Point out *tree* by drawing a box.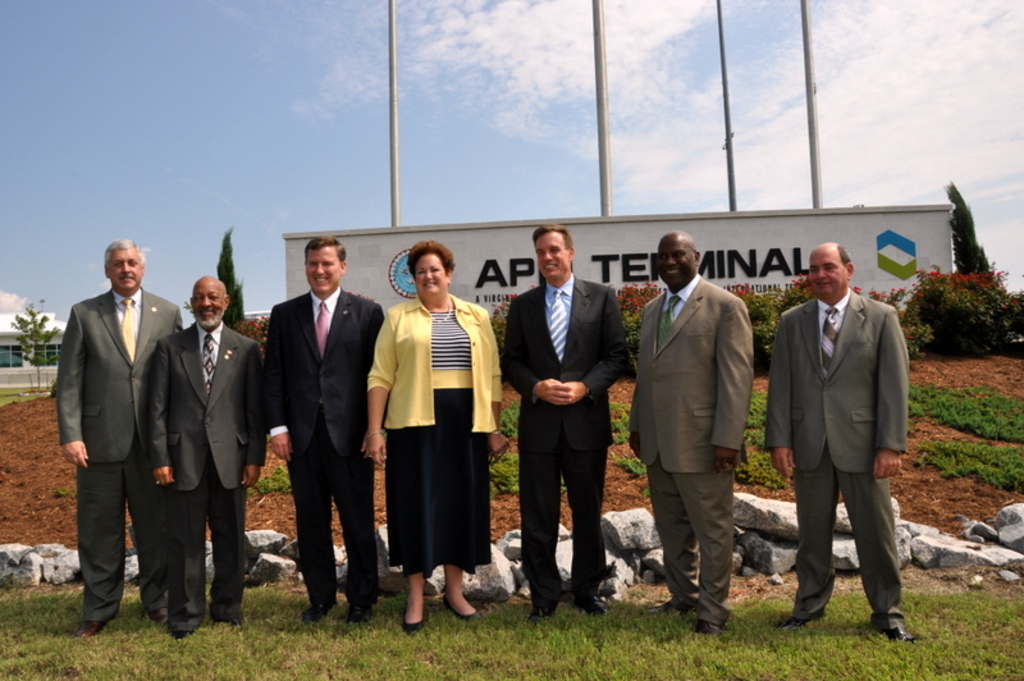
bbox=[9, 292, 68, 371].
